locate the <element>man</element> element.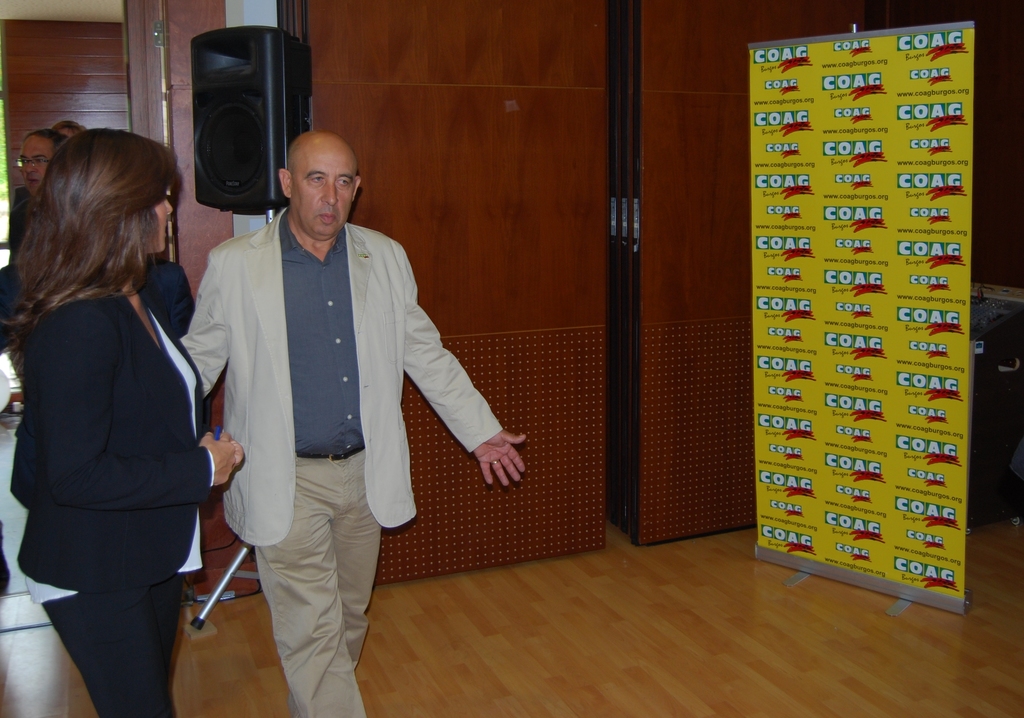
Element bbox: region(0, 129, 67, 352).
